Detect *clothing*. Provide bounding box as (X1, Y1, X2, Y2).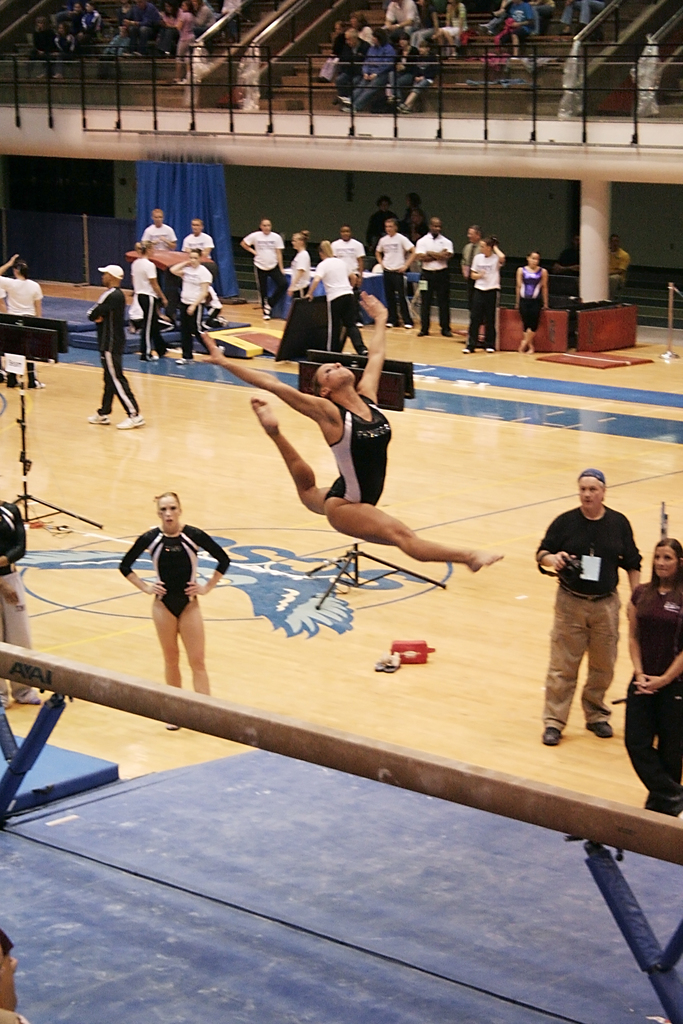
(377, 232, 411, 323).
